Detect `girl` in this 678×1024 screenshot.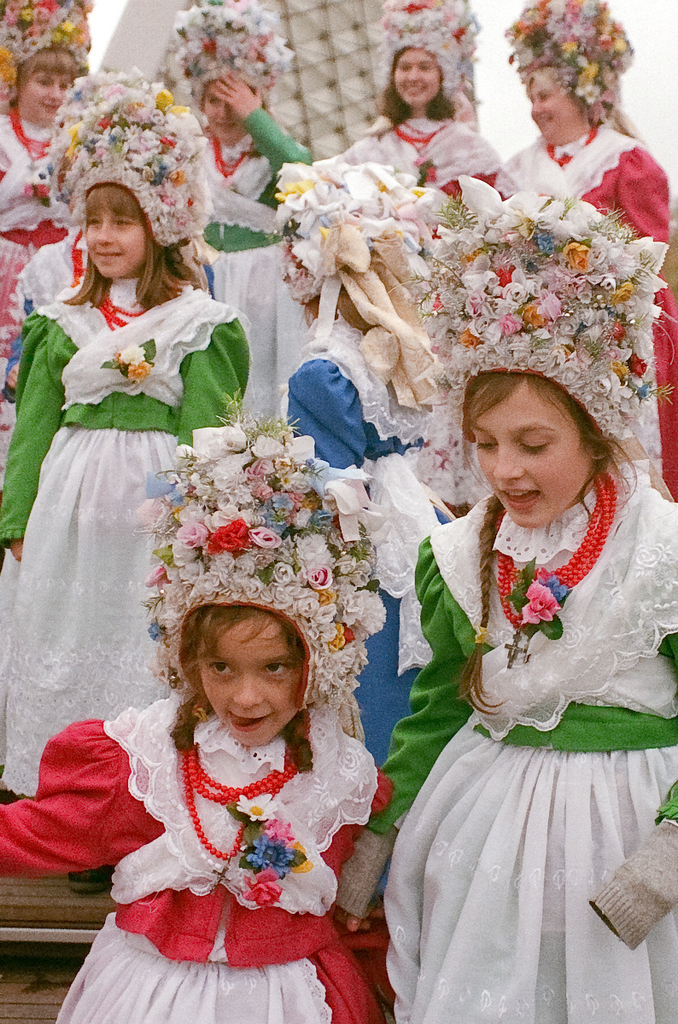
Detection: 0, 0, 88, 358.
